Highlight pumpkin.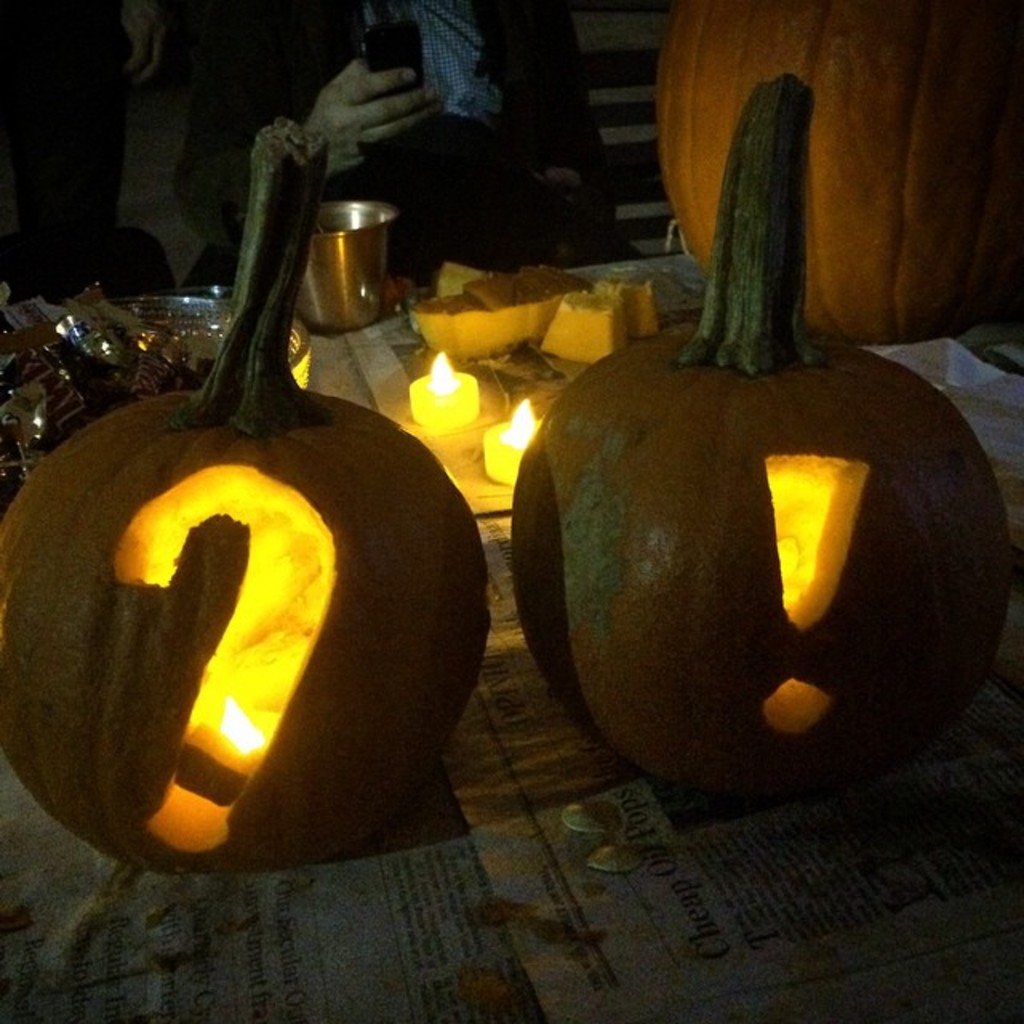
Highlighted region: select_region(510, 75, 1011, 803).
